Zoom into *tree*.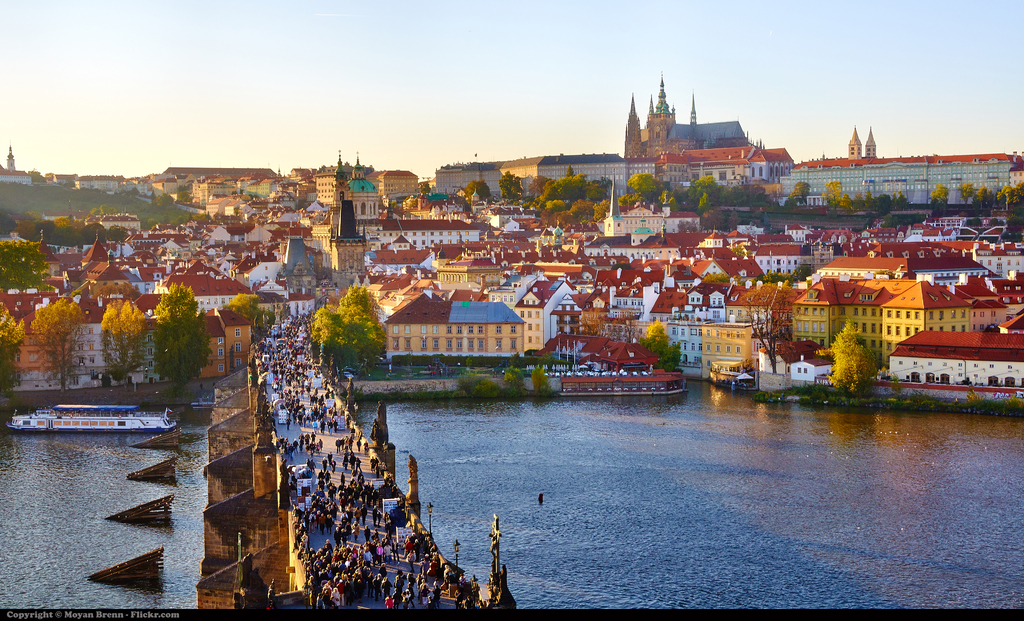
Zoom target: 812:319:876:399.
